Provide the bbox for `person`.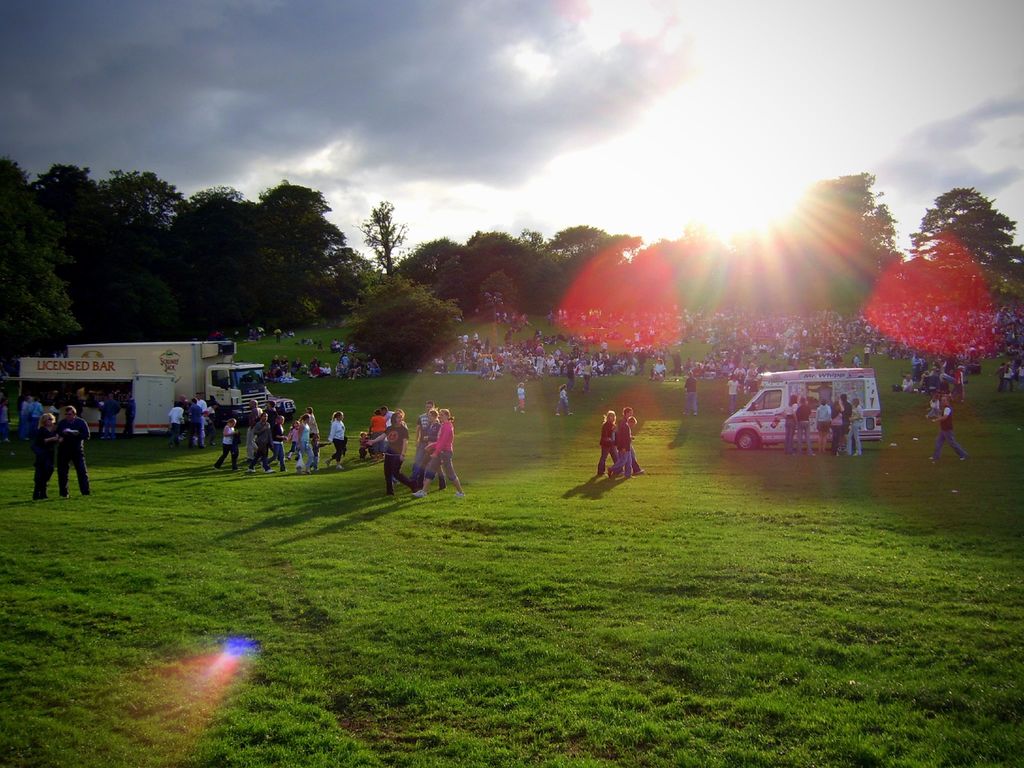
328, 405, 350, 471.
